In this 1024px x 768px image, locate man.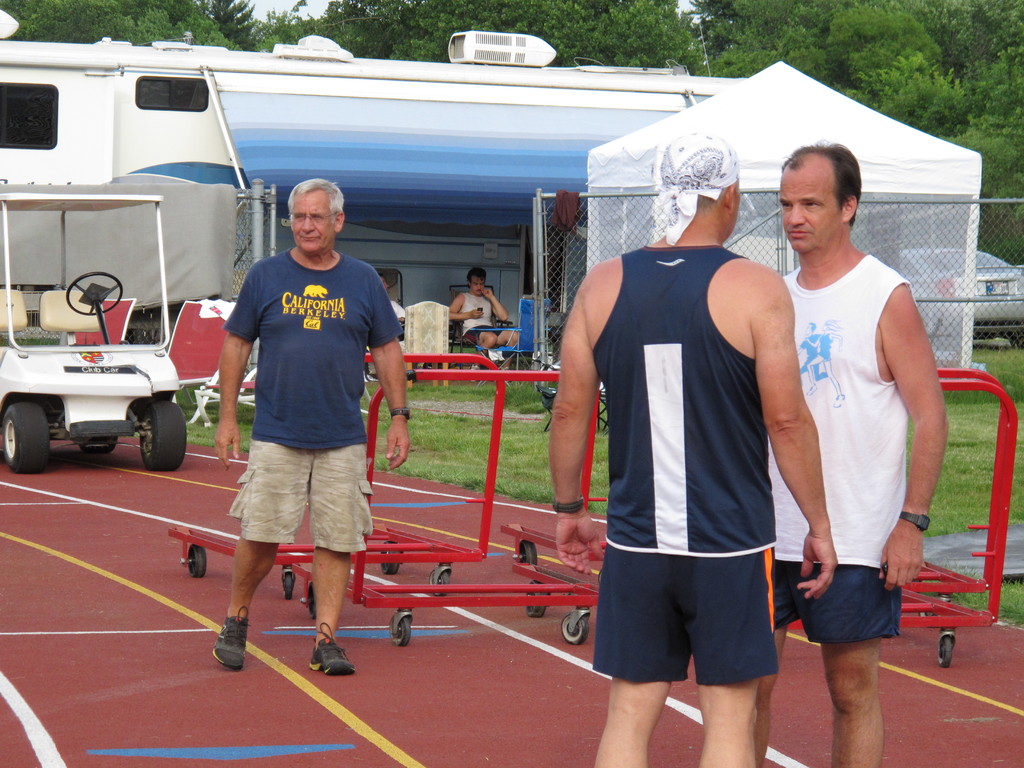
Bounding box: bbox=(370, 268, 413, 330).
